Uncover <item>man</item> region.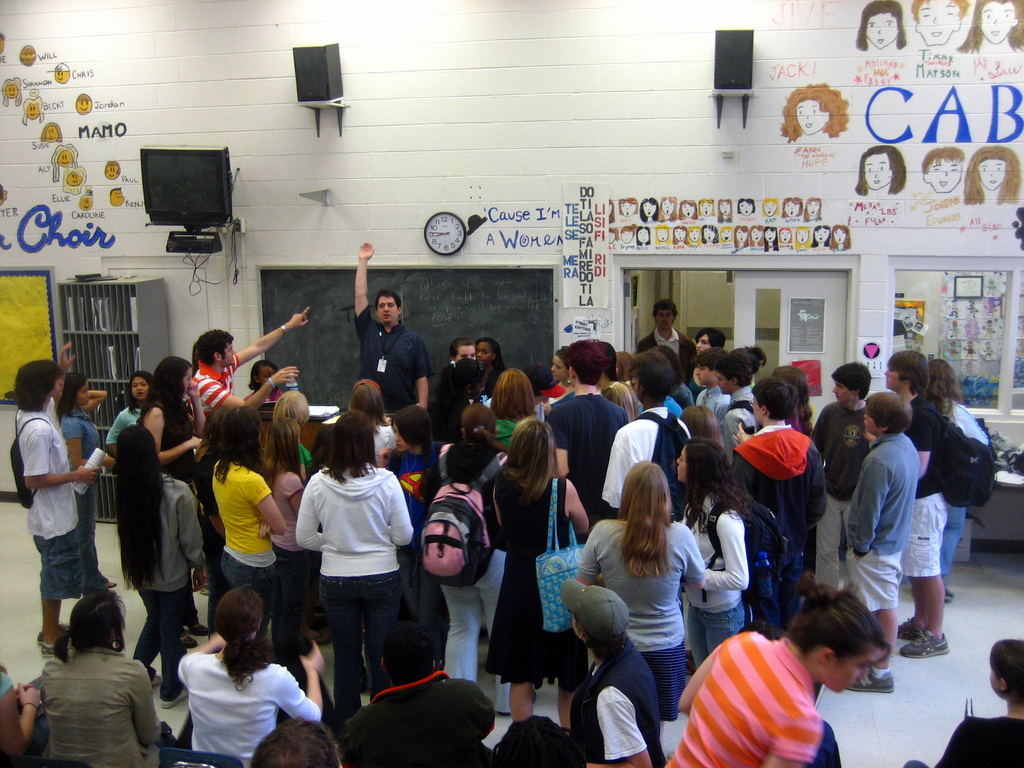
Uncovered: l=343, t=622, r=503, b=767.
